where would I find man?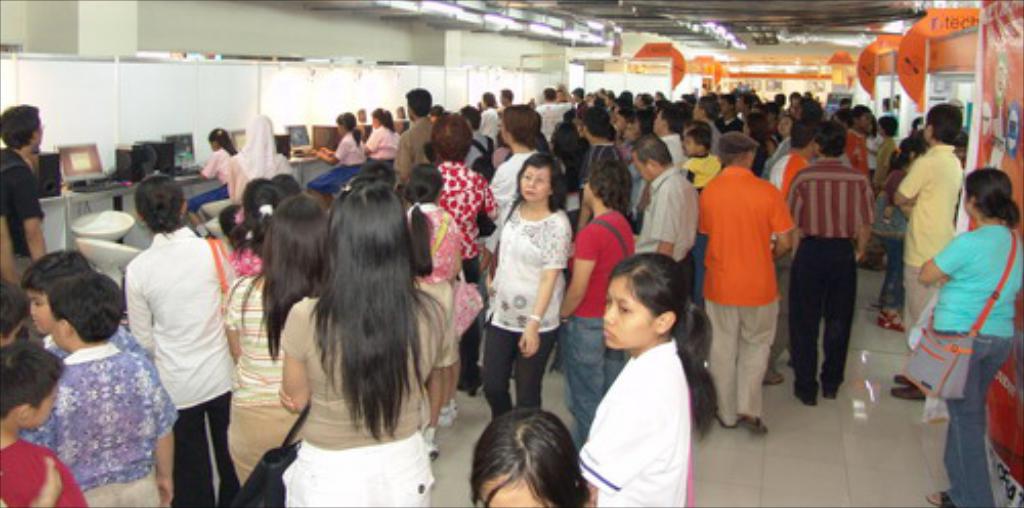
At [502,88,514,109].
